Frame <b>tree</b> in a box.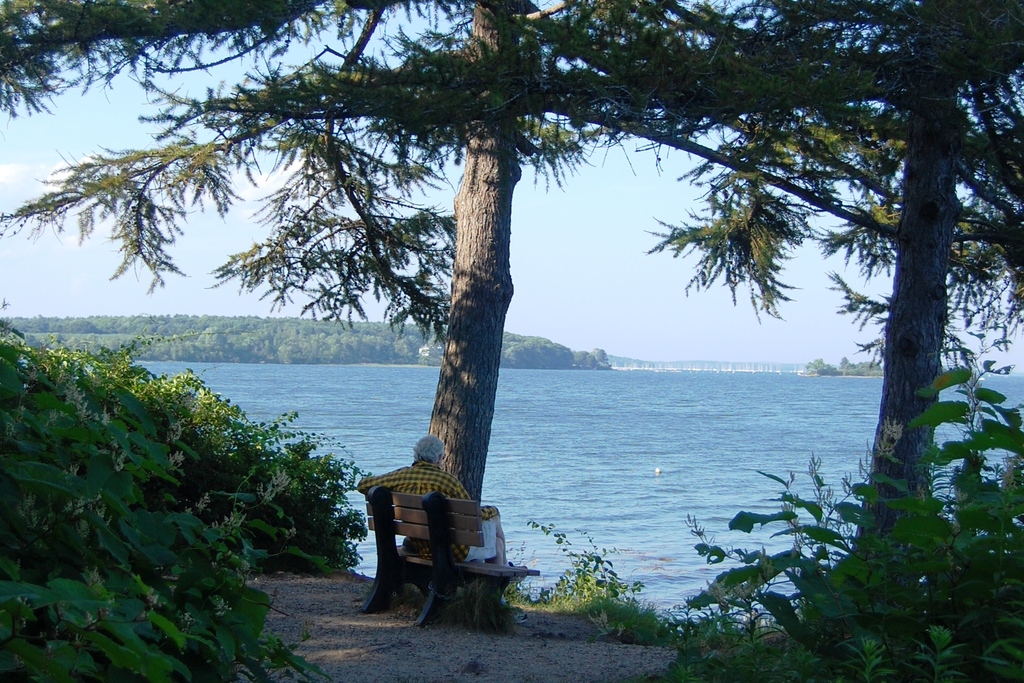
(6,0,1023,651).
